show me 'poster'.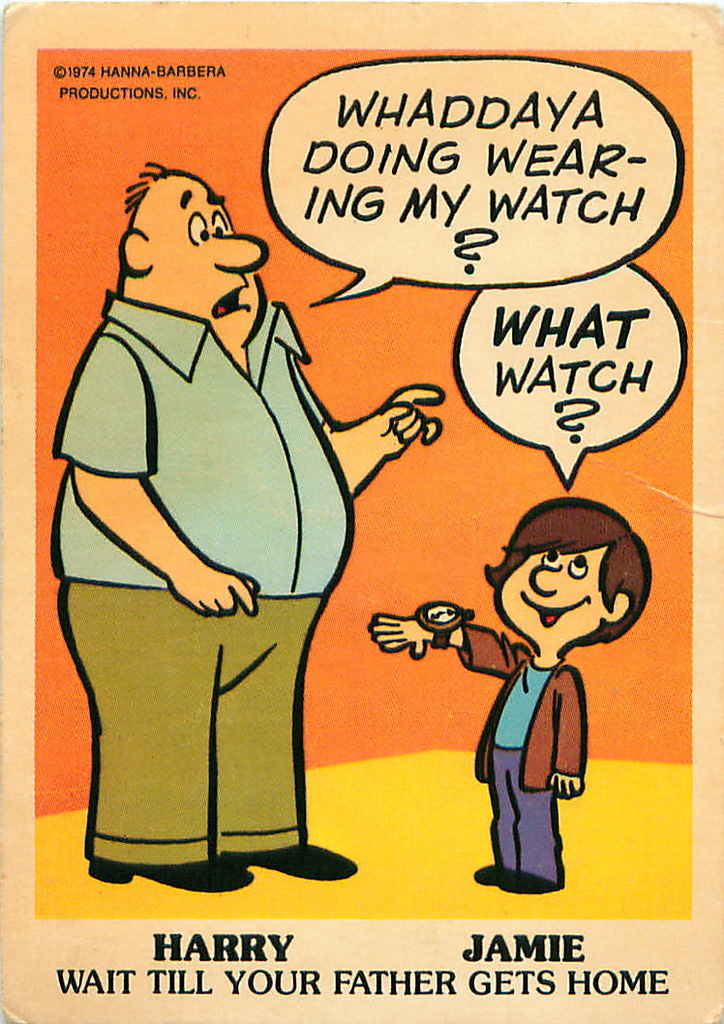
'poster' is here: bbox=[0, 0, 723, 1023].
